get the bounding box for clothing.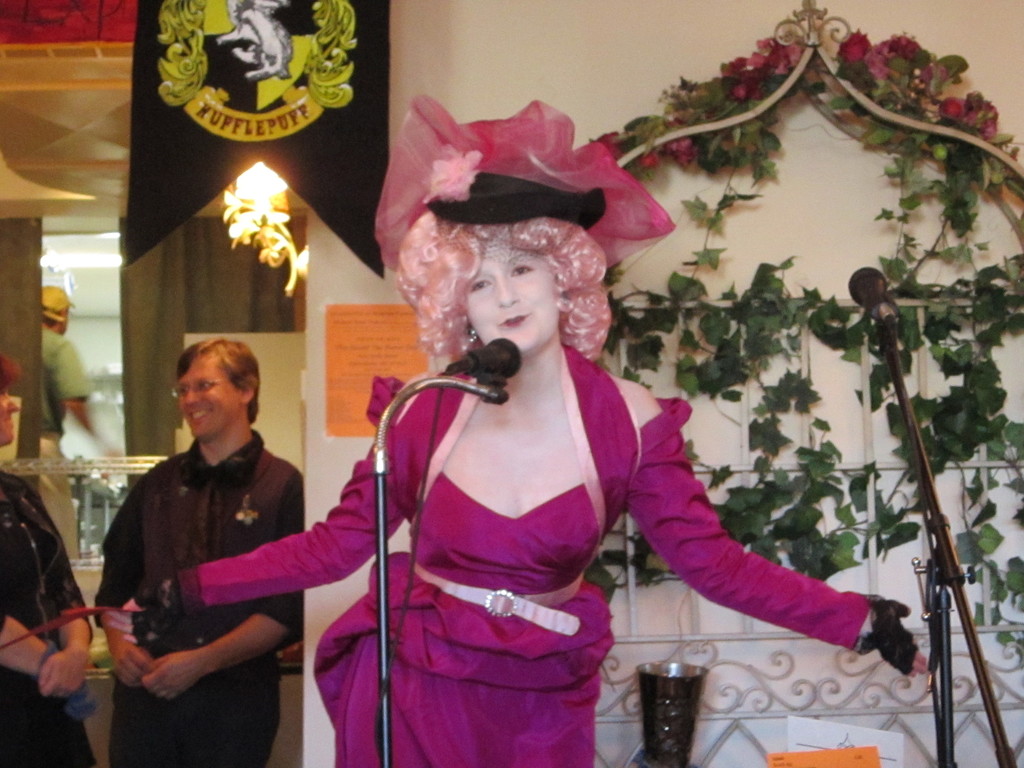
(left=259, top=197, right=872, bottom=767).
